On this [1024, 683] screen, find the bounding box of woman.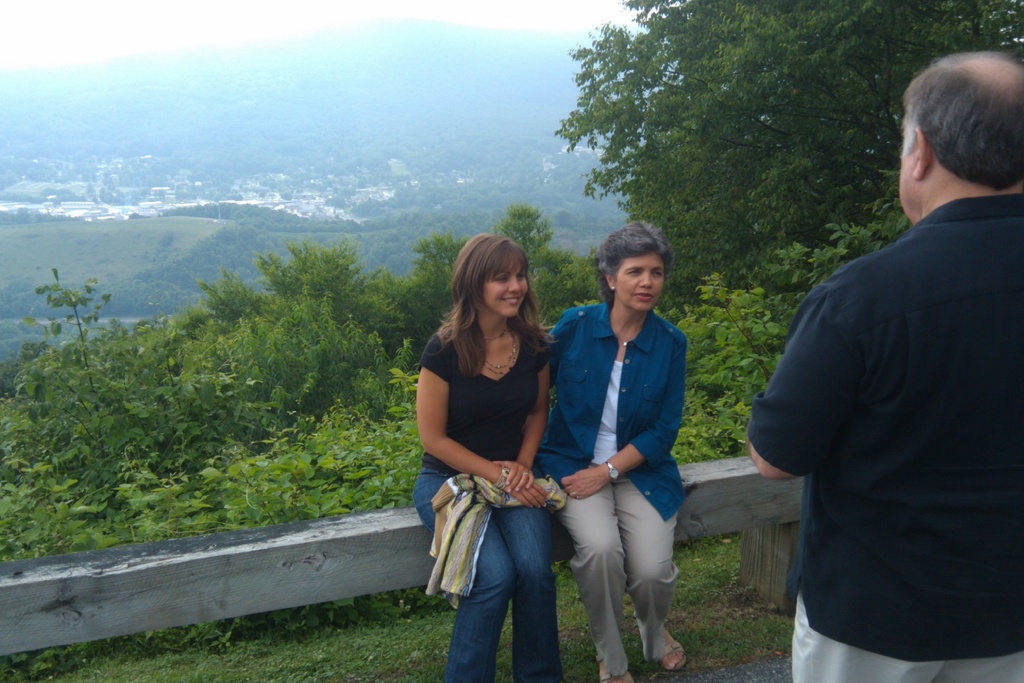
Bounding box: Rect(409, 238, 583, 673).
